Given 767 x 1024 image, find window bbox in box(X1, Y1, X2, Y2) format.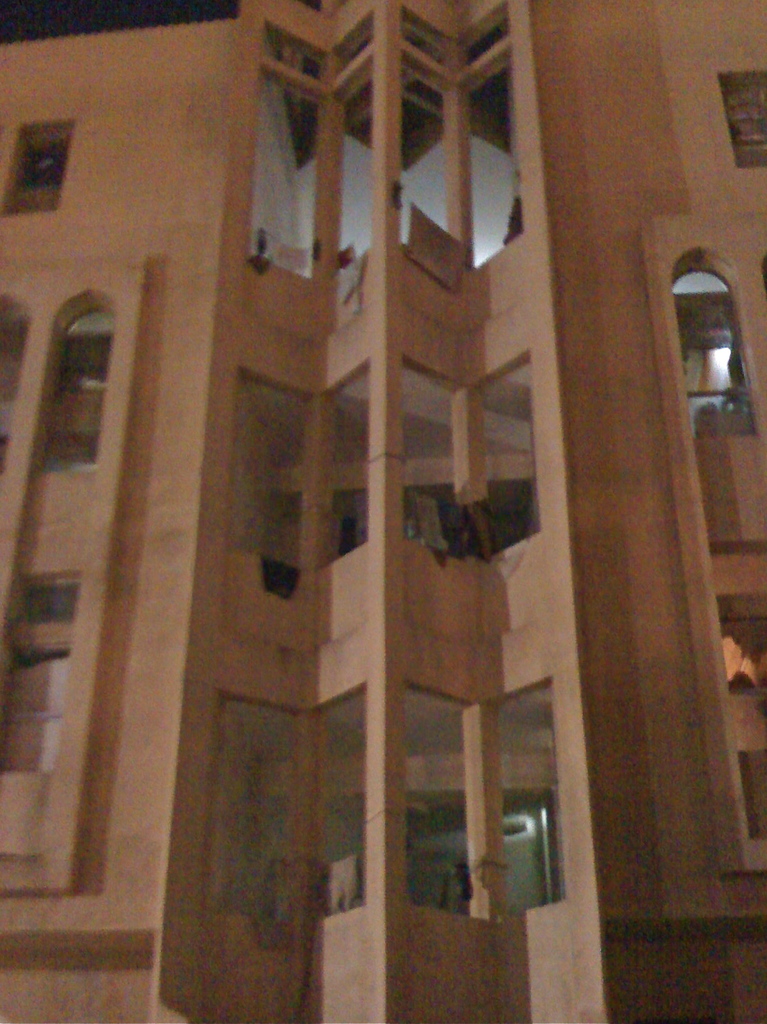
box(688, 249, 751, 436).
